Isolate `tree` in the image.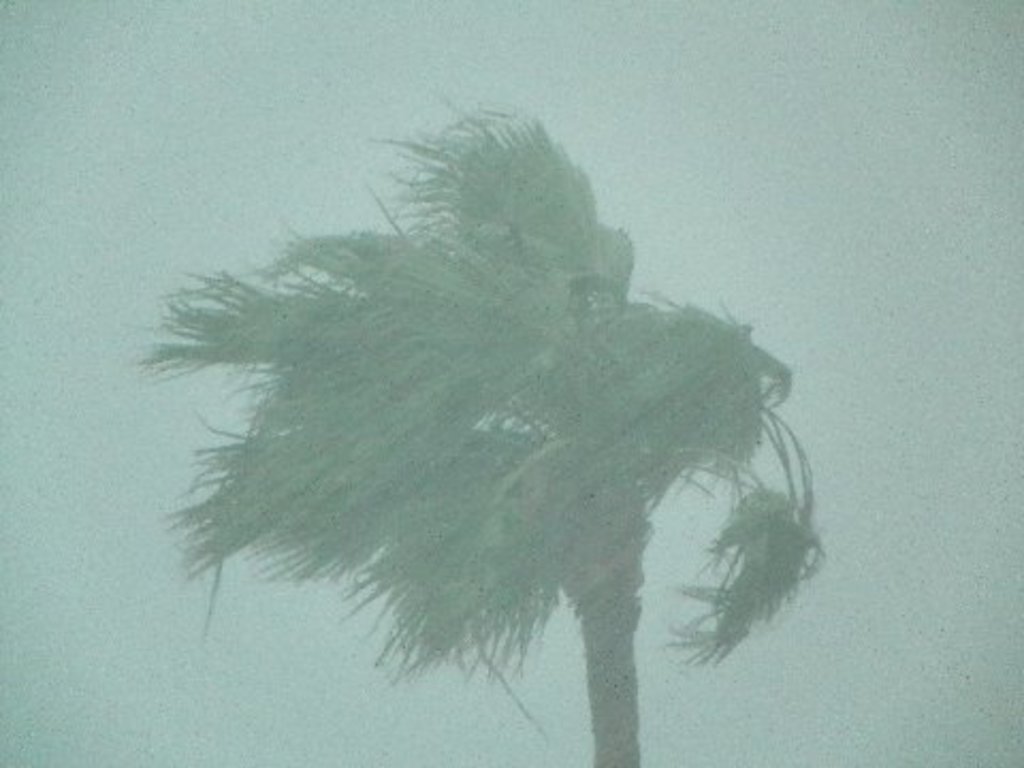
Isolated region: [128,92,830,766].
